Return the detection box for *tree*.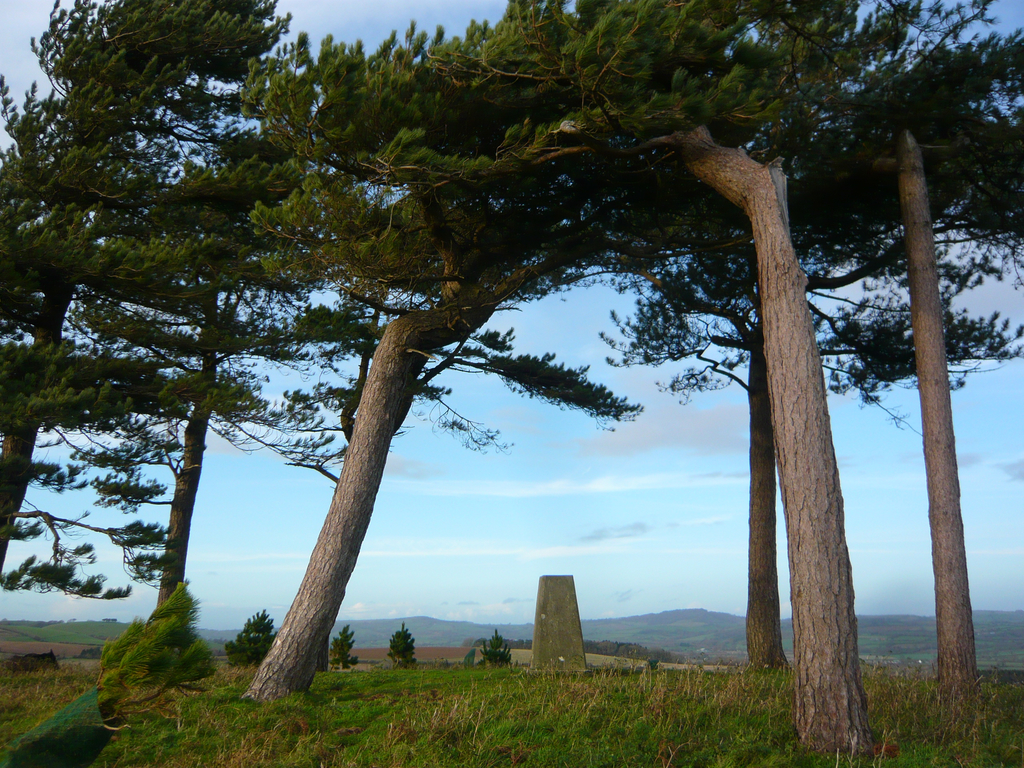
x1=0 y1=0 x2=351 y2=664.
